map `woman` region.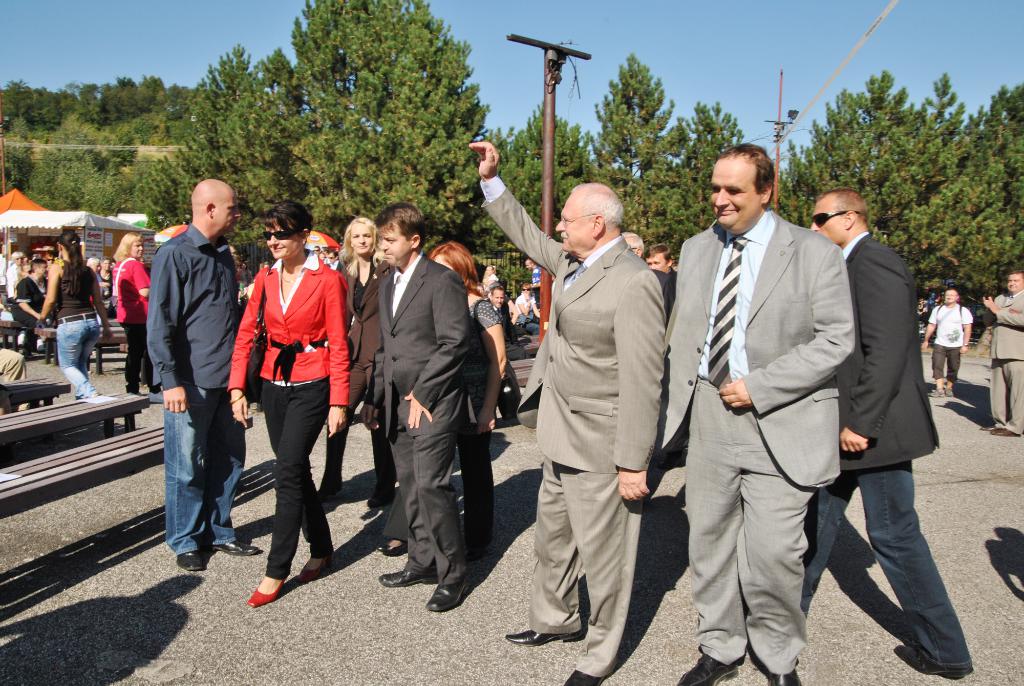
Mapped to 309 211 394 507.
